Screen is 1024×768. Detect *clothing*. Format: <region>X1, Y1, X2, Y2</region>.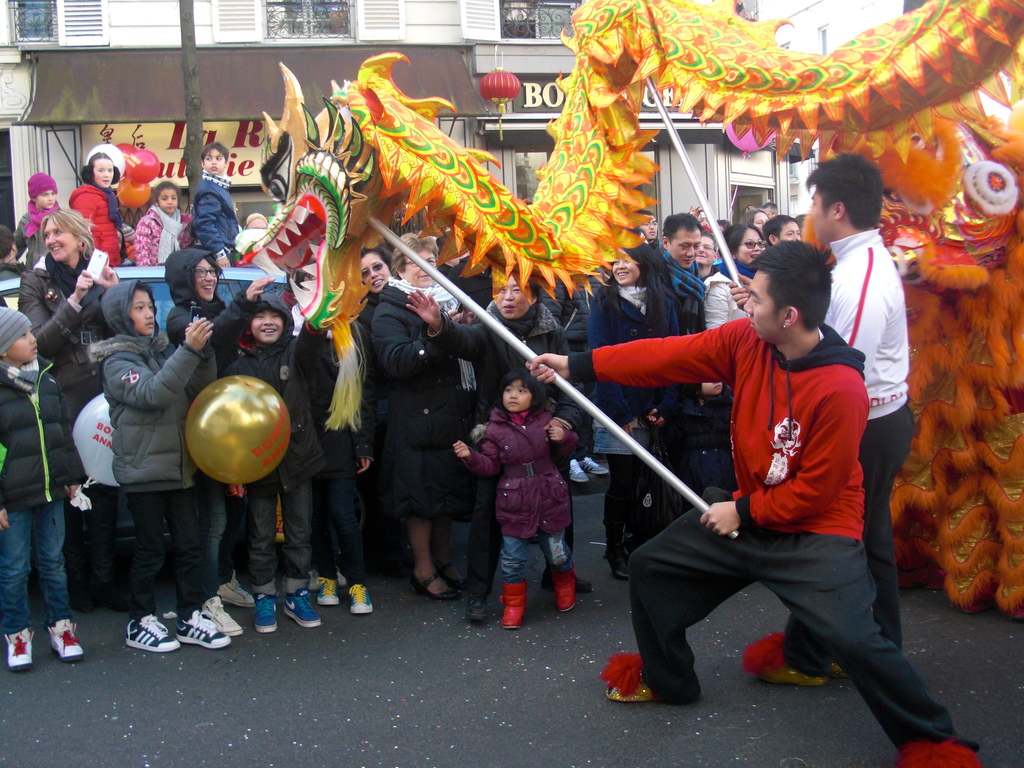
<region>69, 181, 132, 266</region>.
